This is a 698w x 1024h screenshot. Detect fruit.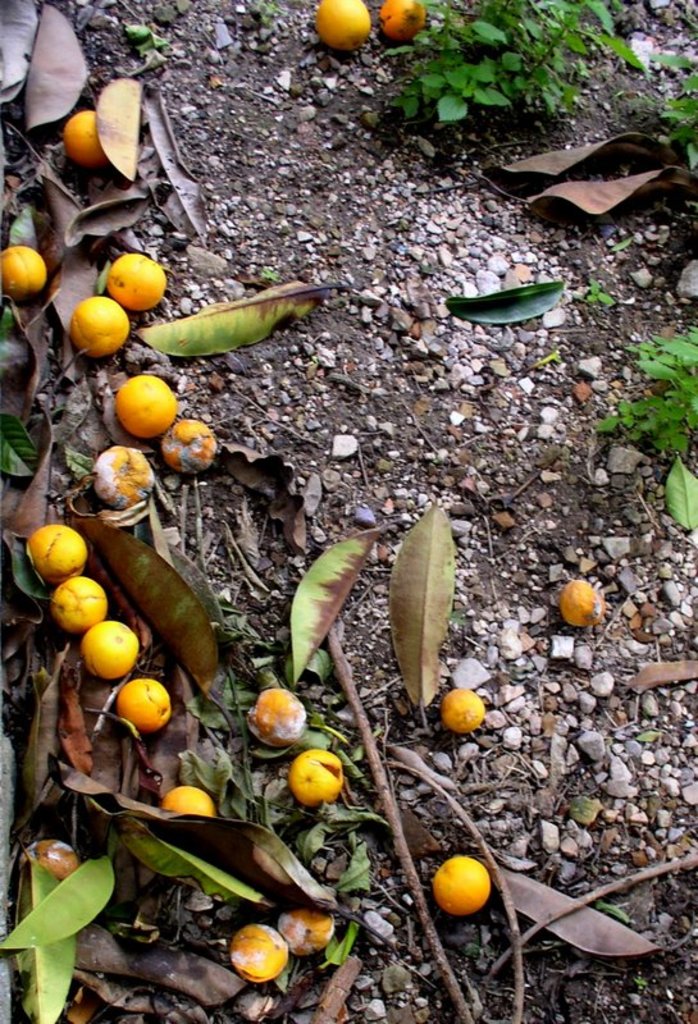
[left=242, top=690, right=314, bottom=753].
